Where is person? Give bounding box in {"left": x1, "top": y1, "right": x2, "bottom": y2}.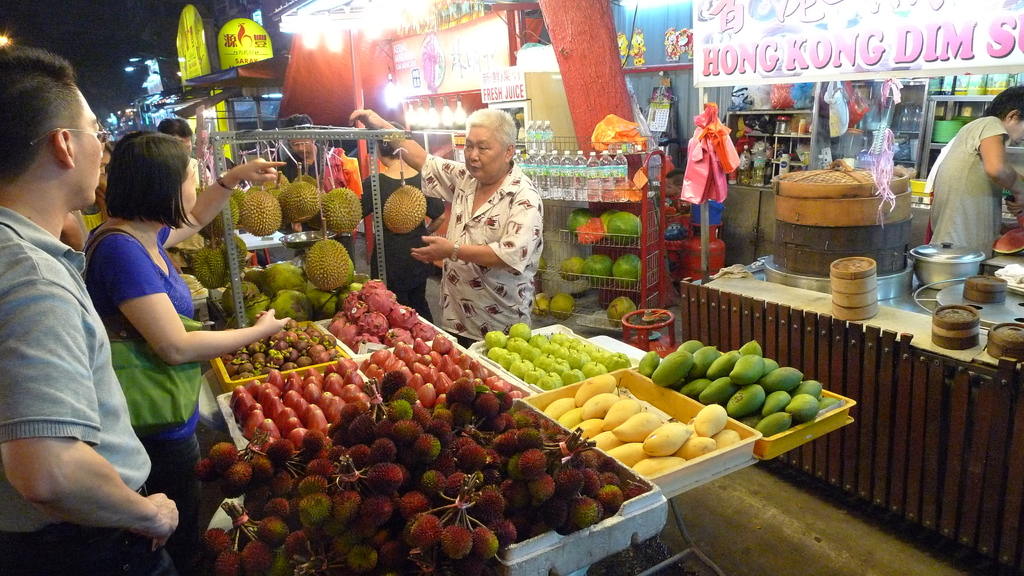
{"left": 276, "top": 107, "right": 356, "bottom": 273}.
